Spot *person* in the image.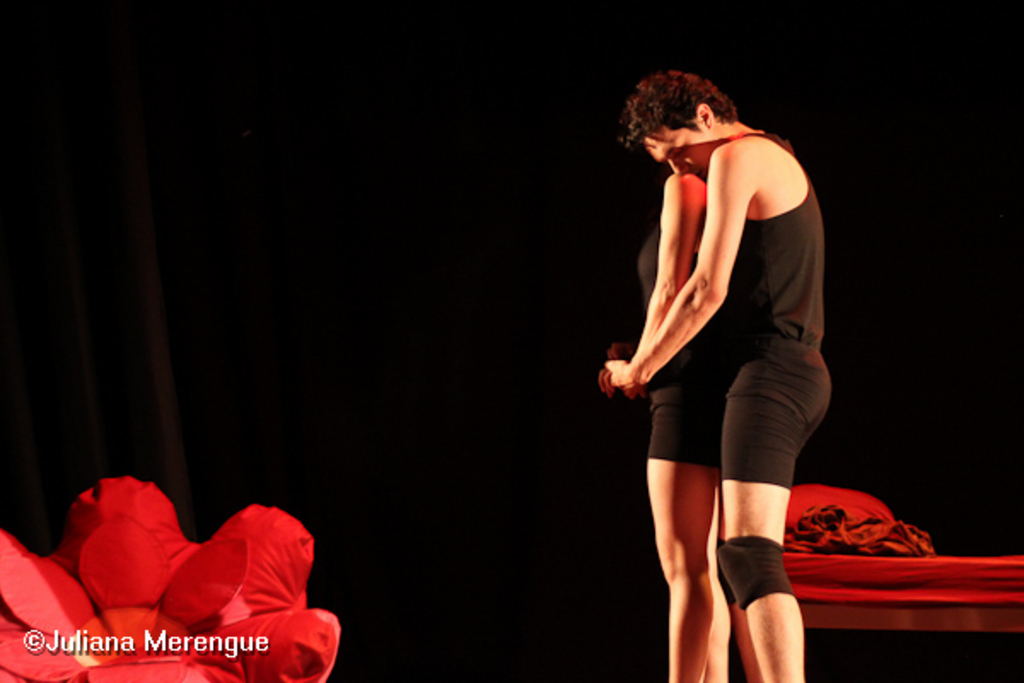
*person* found at <region>643, 174, 734, 680</region>.
